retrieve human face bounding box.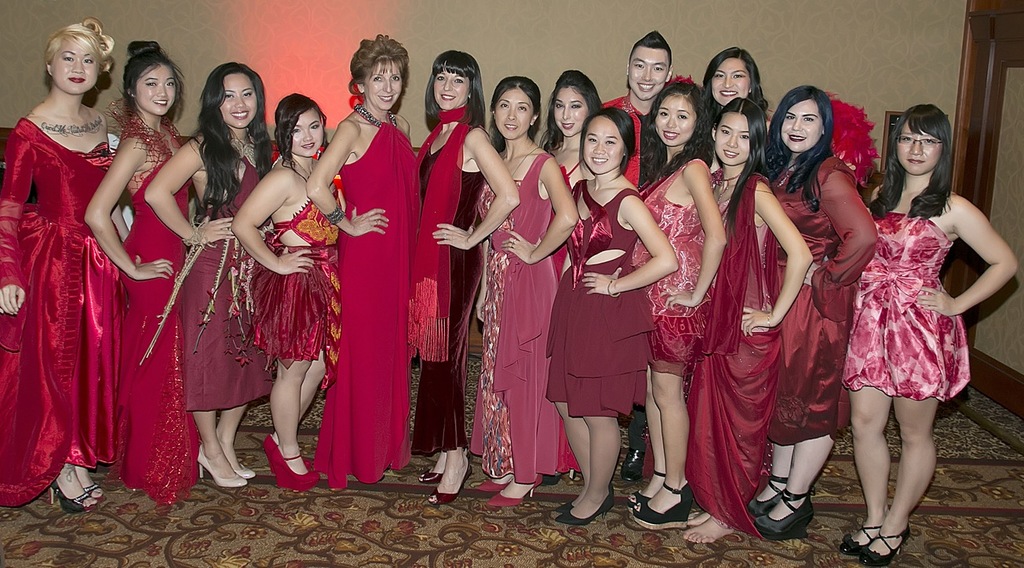
Bounding box: {"left": 221, "top": 76, "right": 257, "bottom": 126}.
